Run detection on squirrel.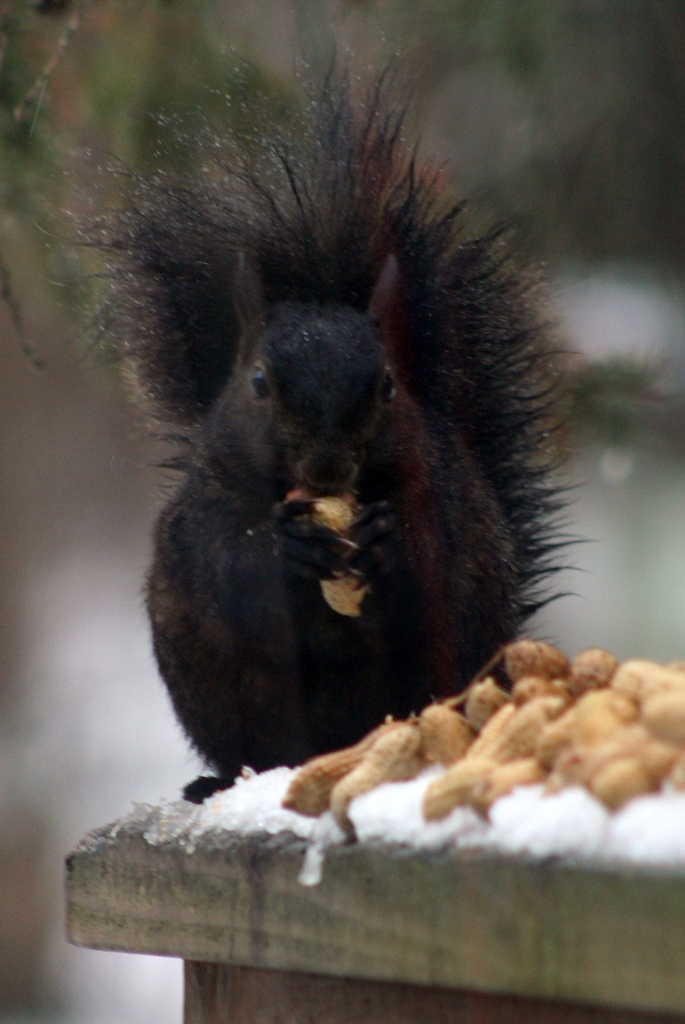
Result: [43, 37, 620, 802].
